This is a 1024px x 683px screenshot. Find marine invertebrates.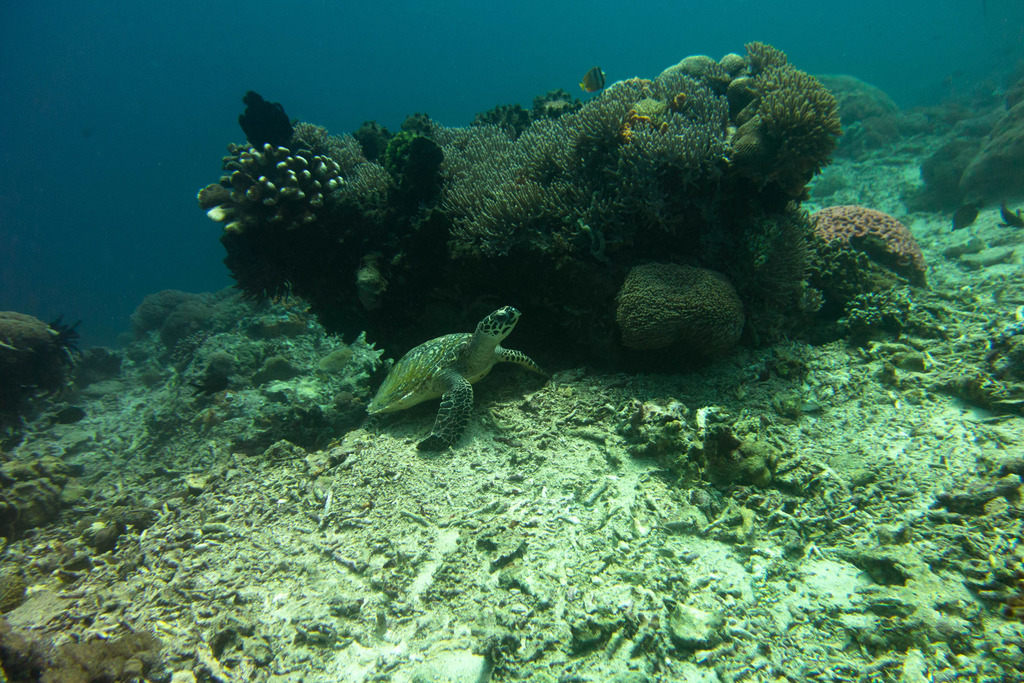
Bounding box: 922, 49, 1023, 210.
